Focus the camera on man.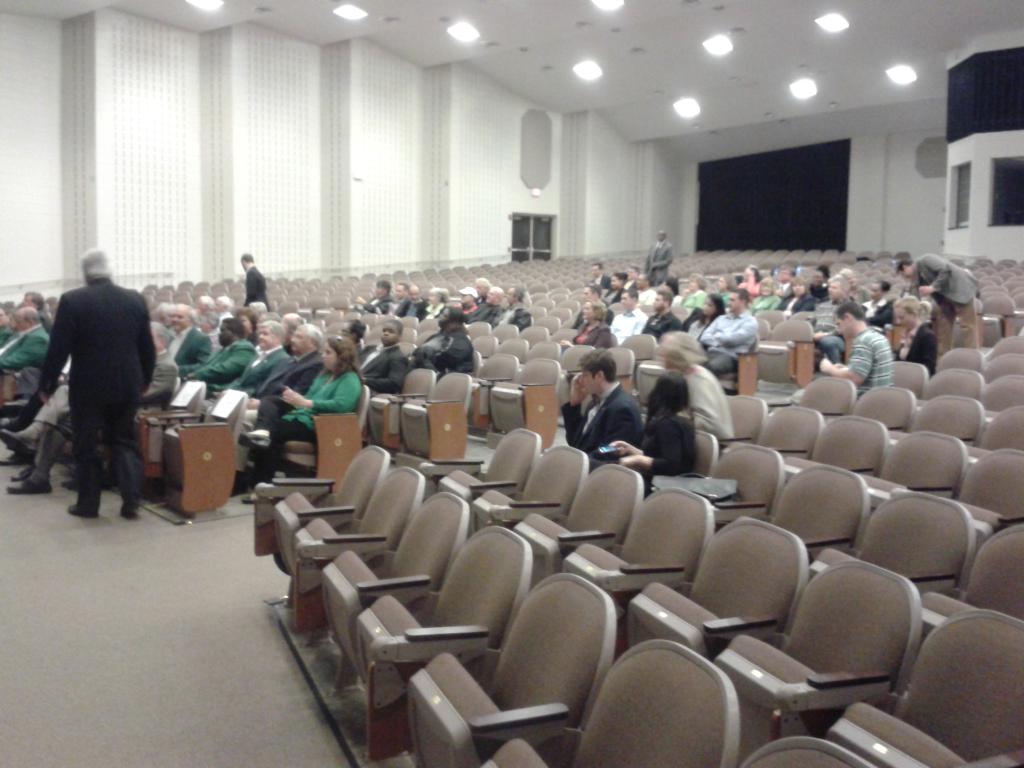
Focus region: (left=492, top=286, right=530, bottom=333).
